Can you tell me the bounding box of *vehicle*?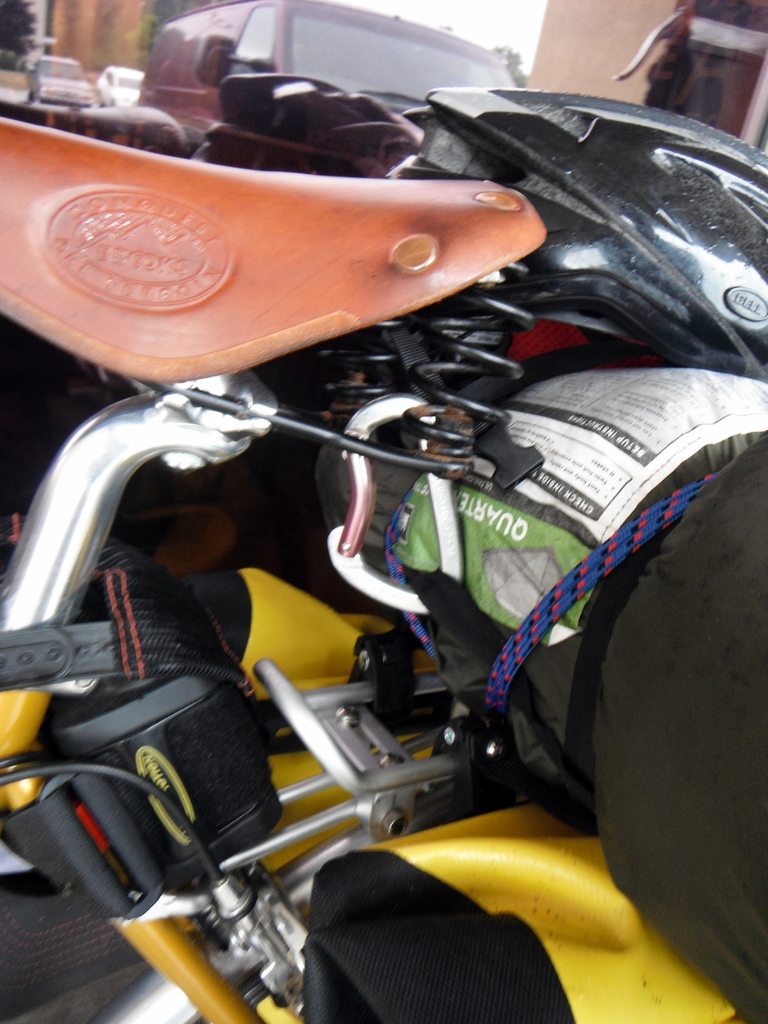
pyautogui.locateOnScreen(100, 63, 143, 113).
